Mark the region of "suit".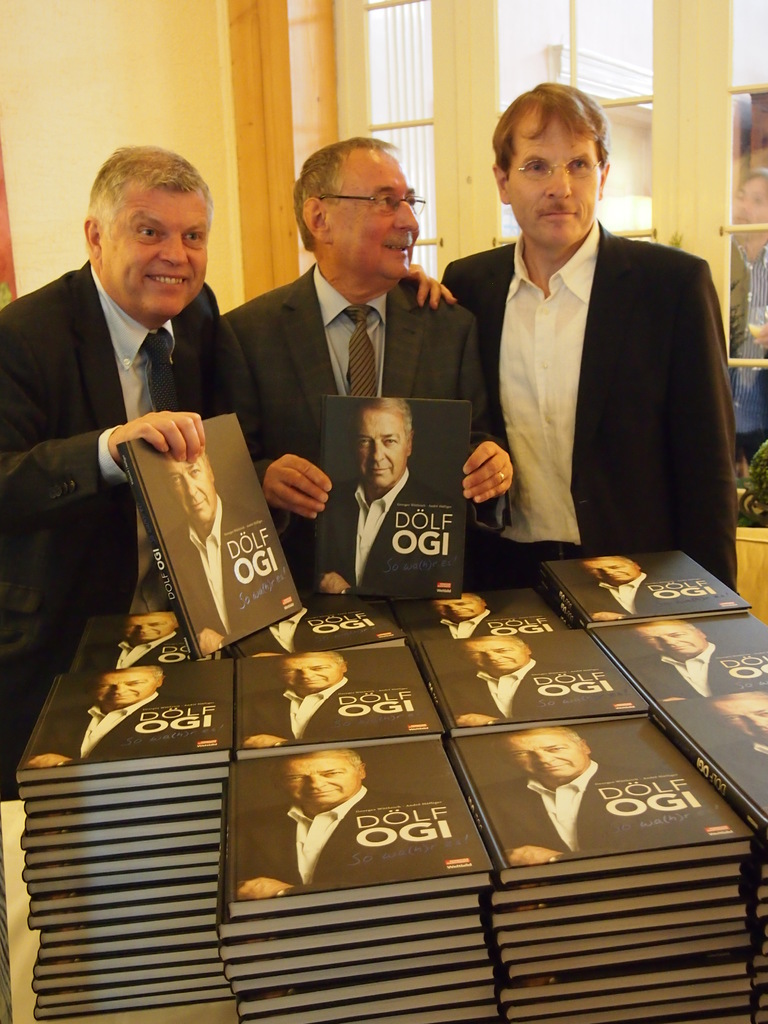
Region: crop(216, 259, 510, 594).
